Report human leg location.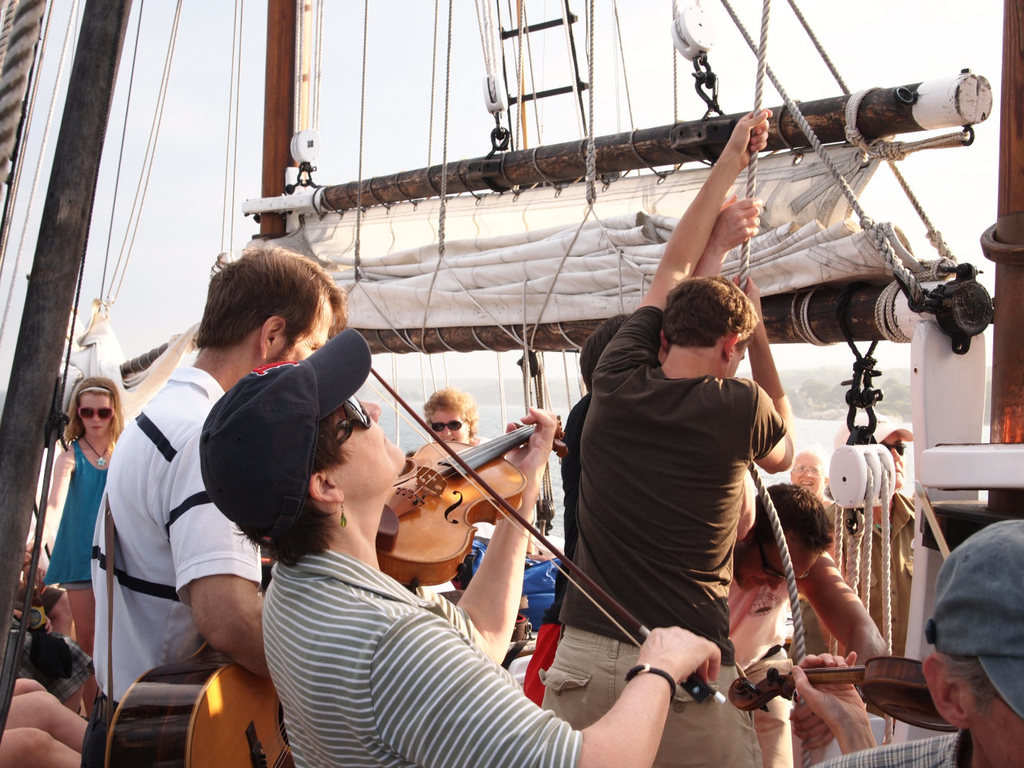
Report: [541, 638, 756, 766].
